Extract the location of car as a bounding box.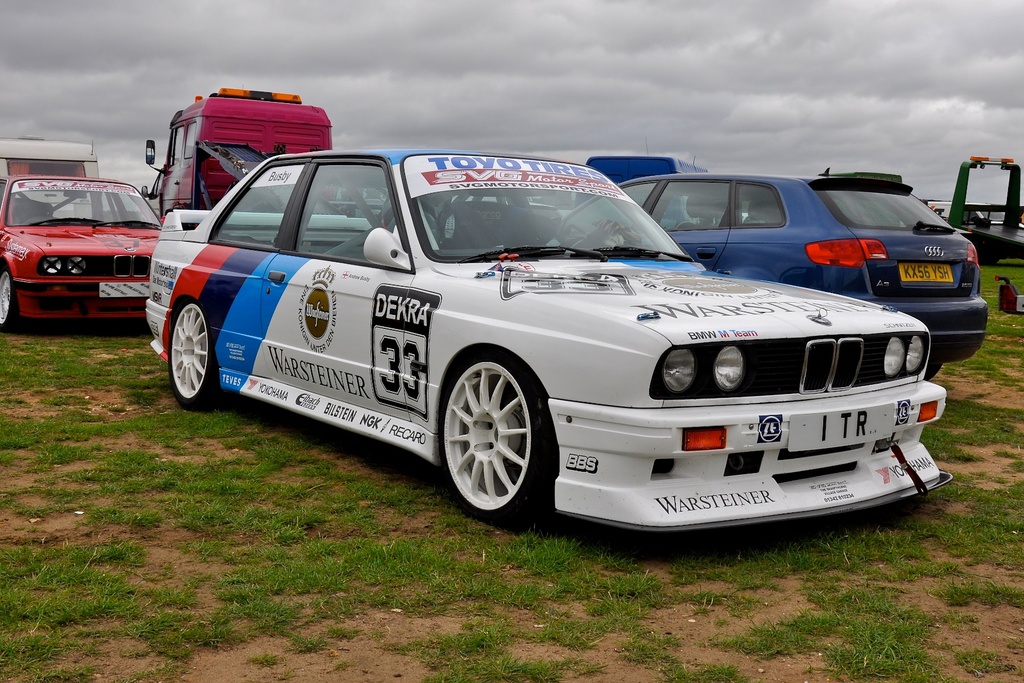
(x1=929, y1=152, x2=1023, y2=259).
